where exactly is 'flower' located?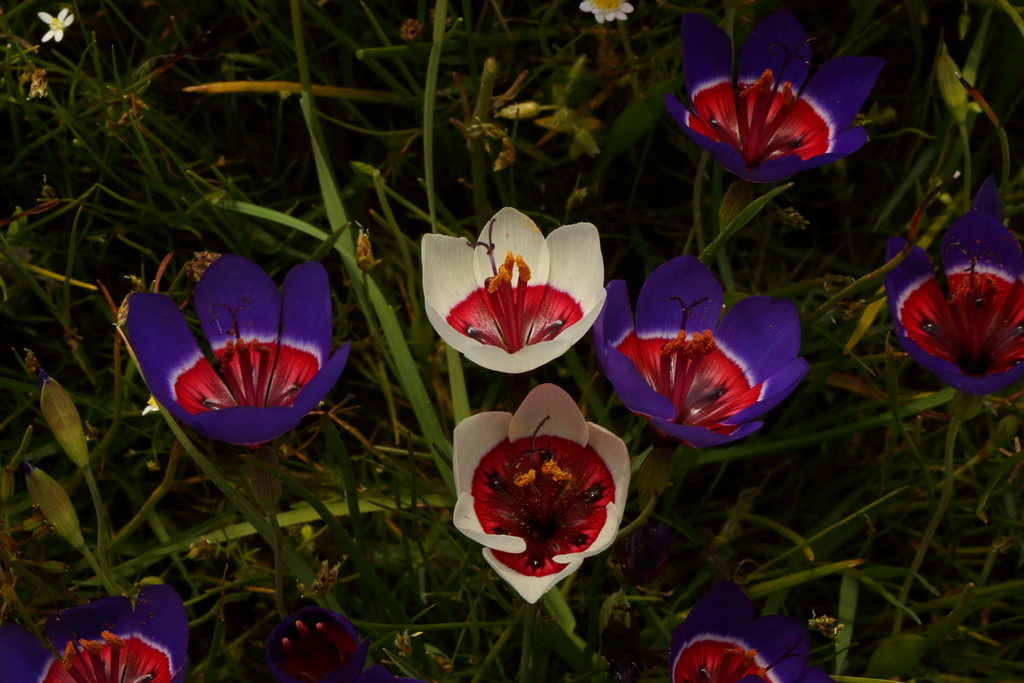
Its bounding box is select_region(666, 3, 897, 190).
